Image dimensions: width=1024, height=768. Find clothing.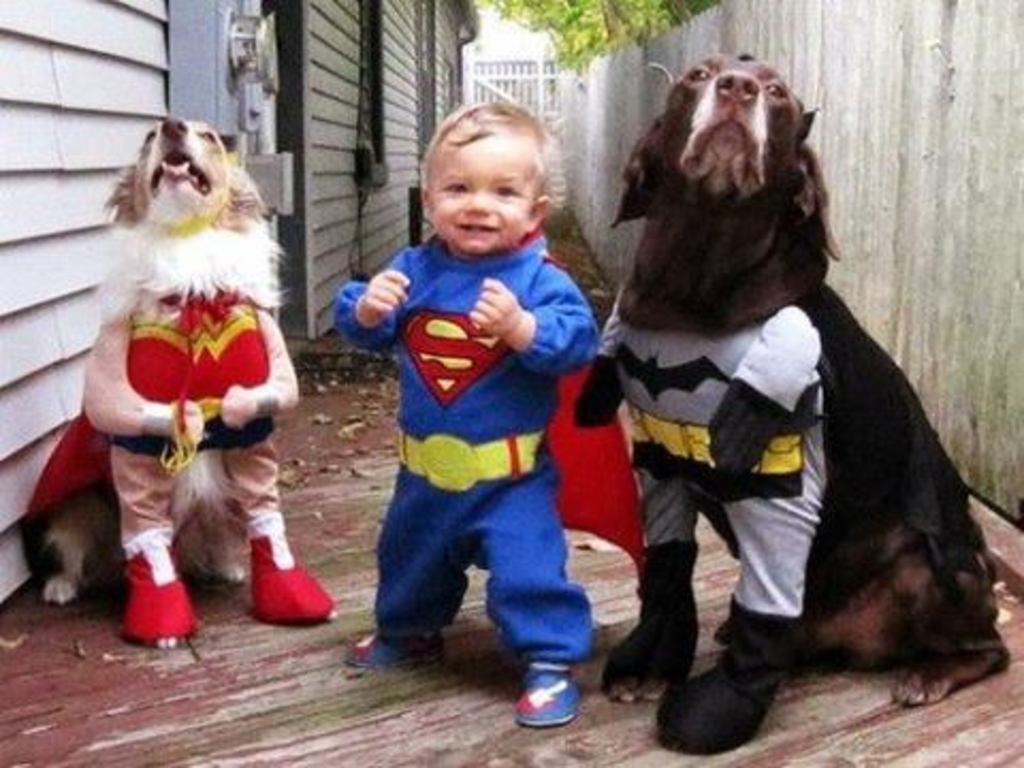
box=[79, 286, 341, 646].
